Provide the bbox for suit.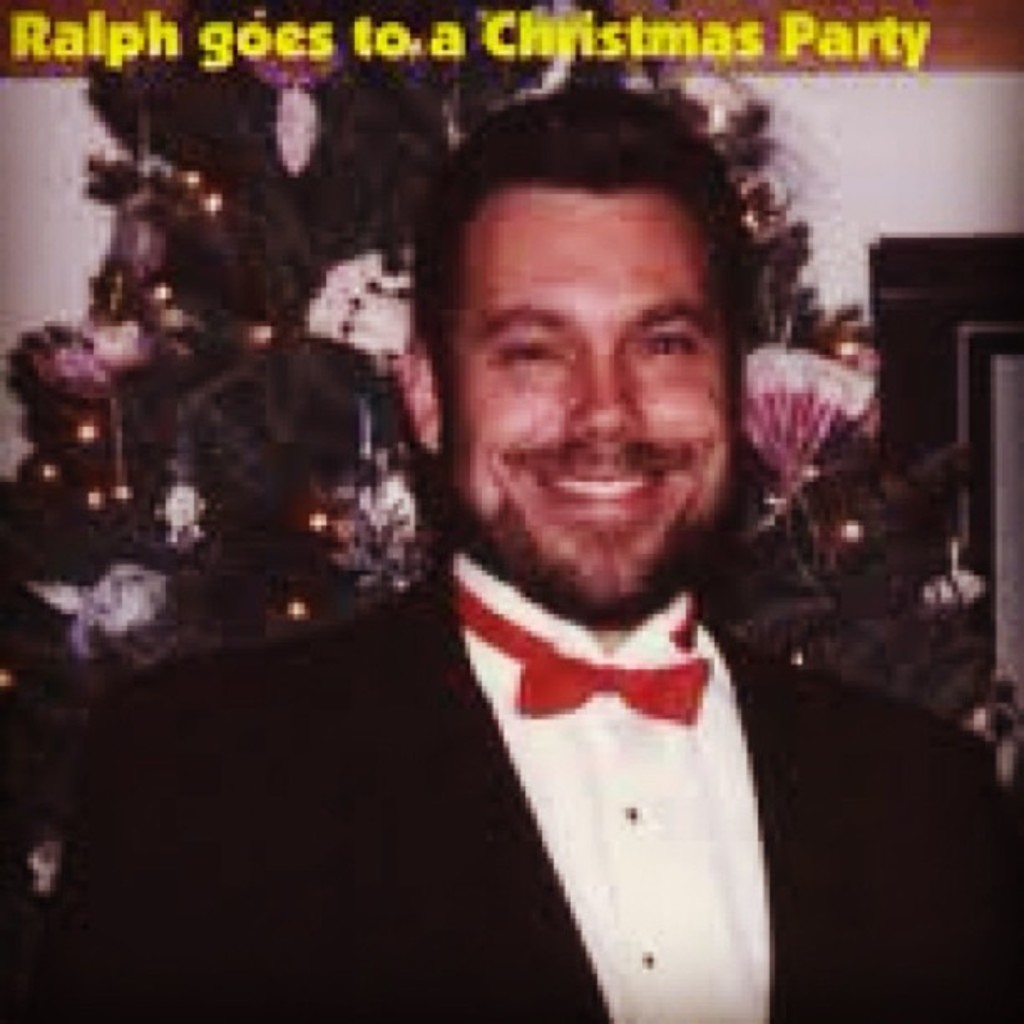
left=59, top=497, right=899, bottom=996.
